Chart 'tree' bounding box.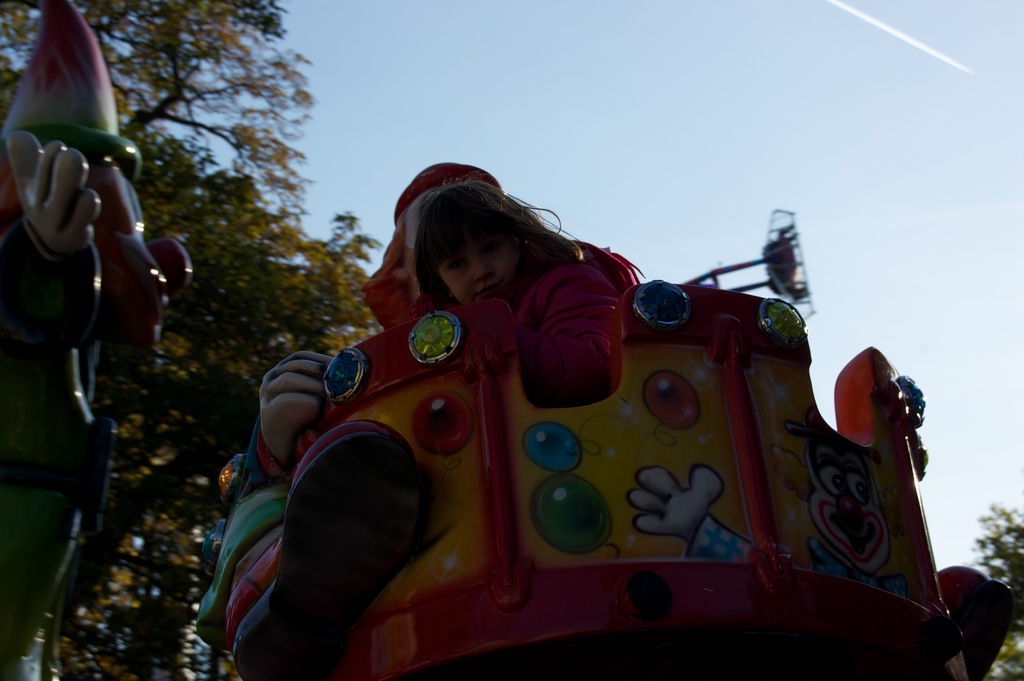
Charted: 0,0,378,680.
